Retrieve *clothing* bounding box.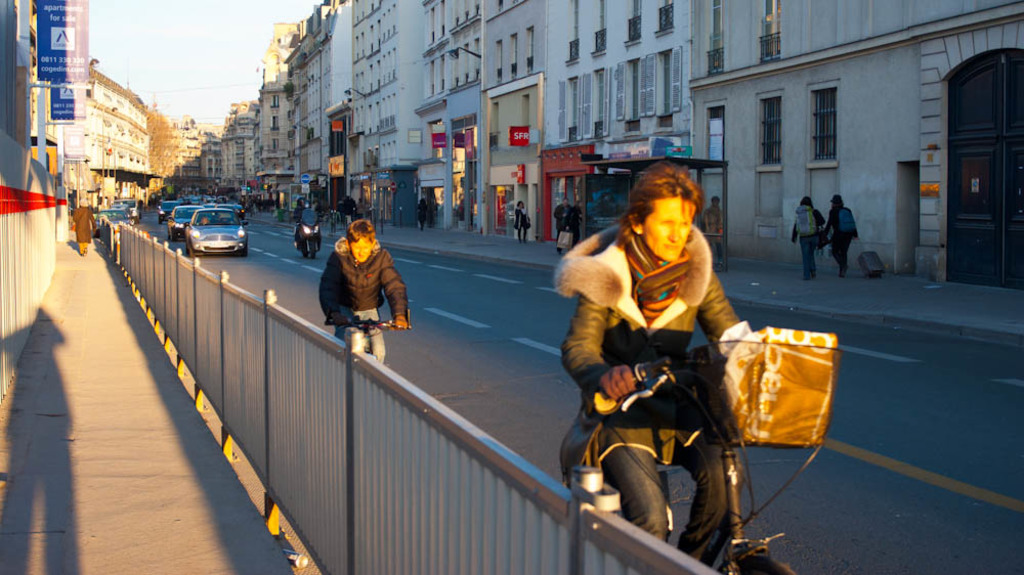
Bounding box: (823, 205, 857, 267).
